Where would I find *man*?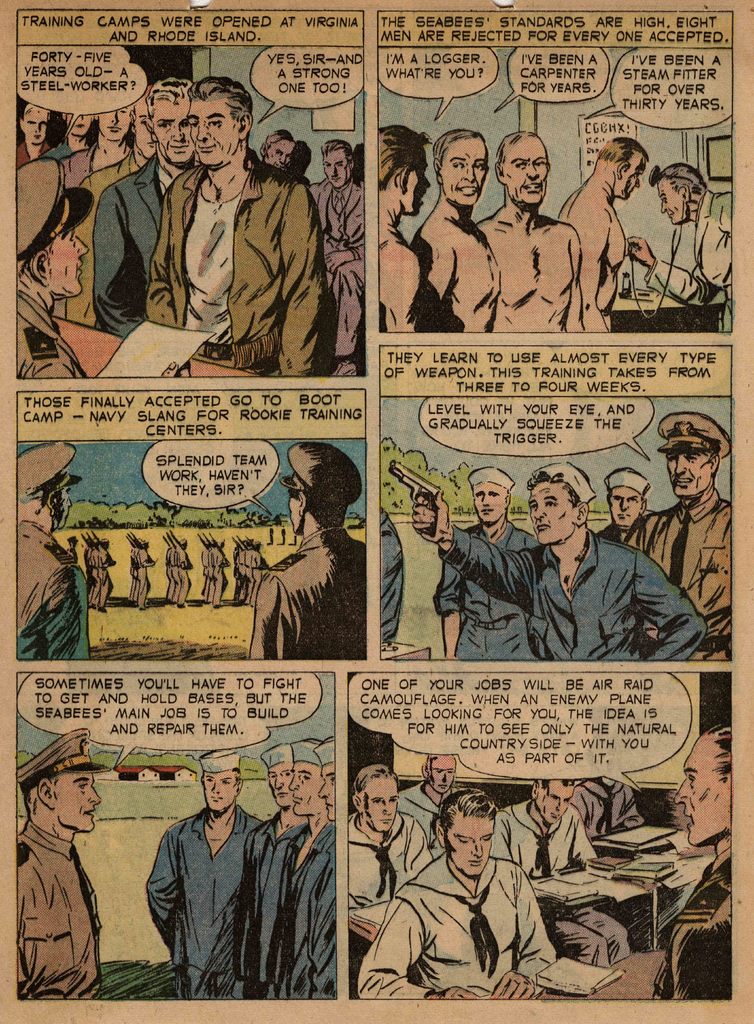
At l=405, t=749, r=460, b=848.
